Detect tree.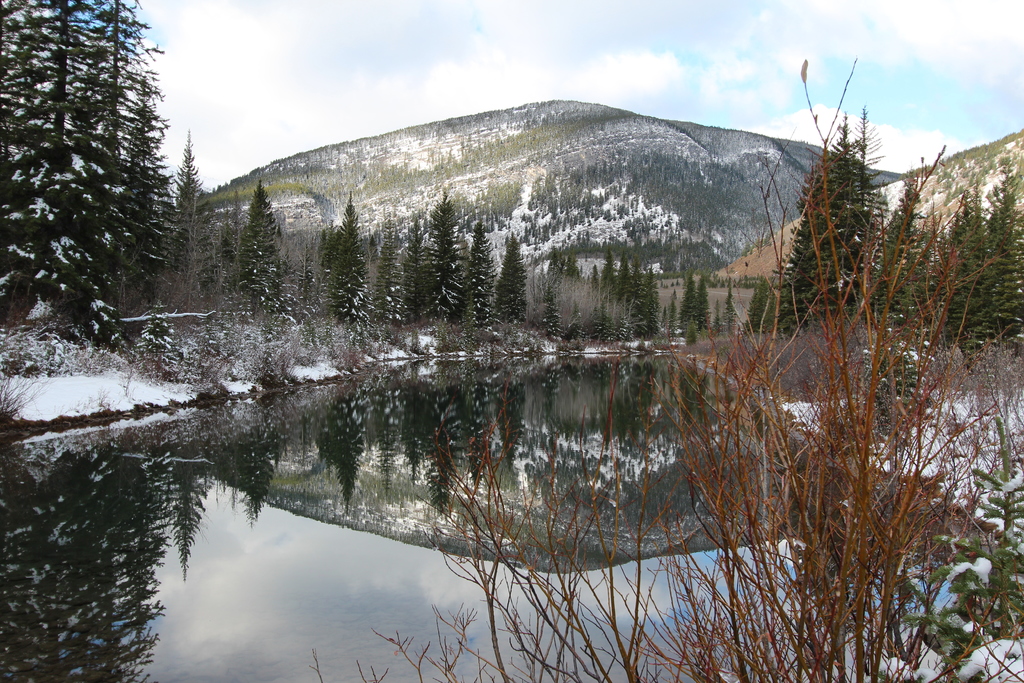
Detected at l=539, t=274, r=573, b=356.
